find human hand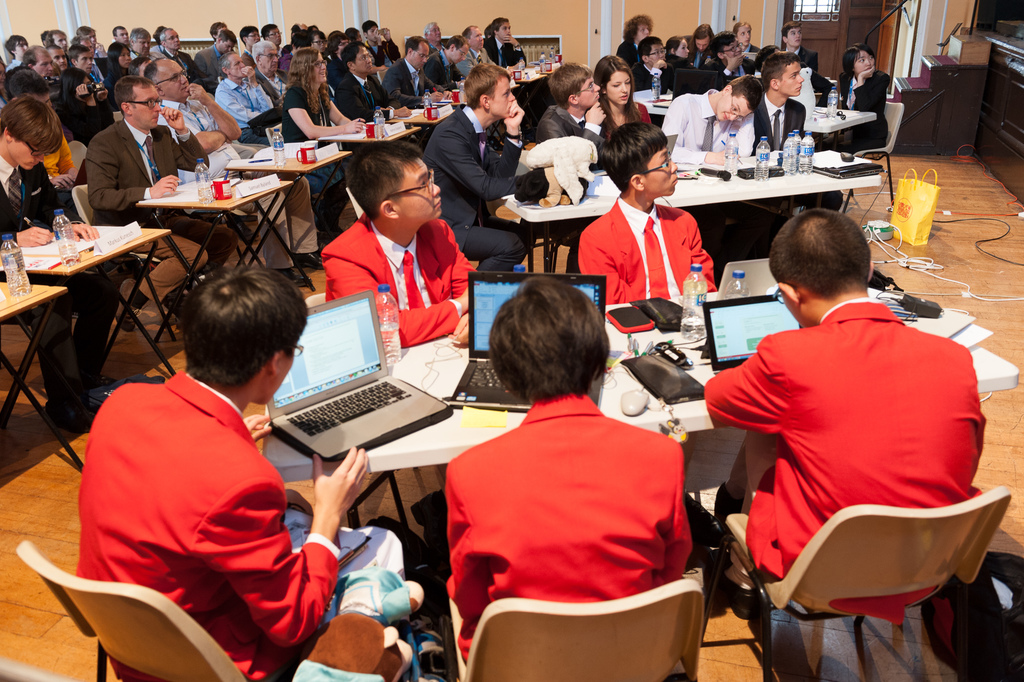
(left=19, top=226, right=54, bottom=249)
